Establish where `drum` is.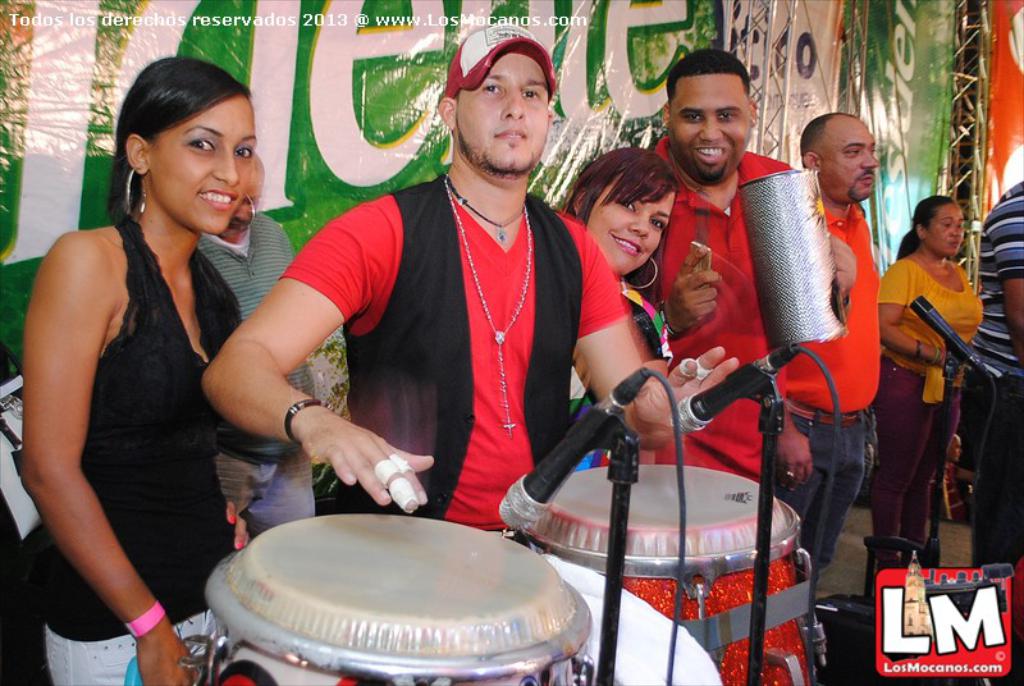
Established at [520, 458, 829, 685].
